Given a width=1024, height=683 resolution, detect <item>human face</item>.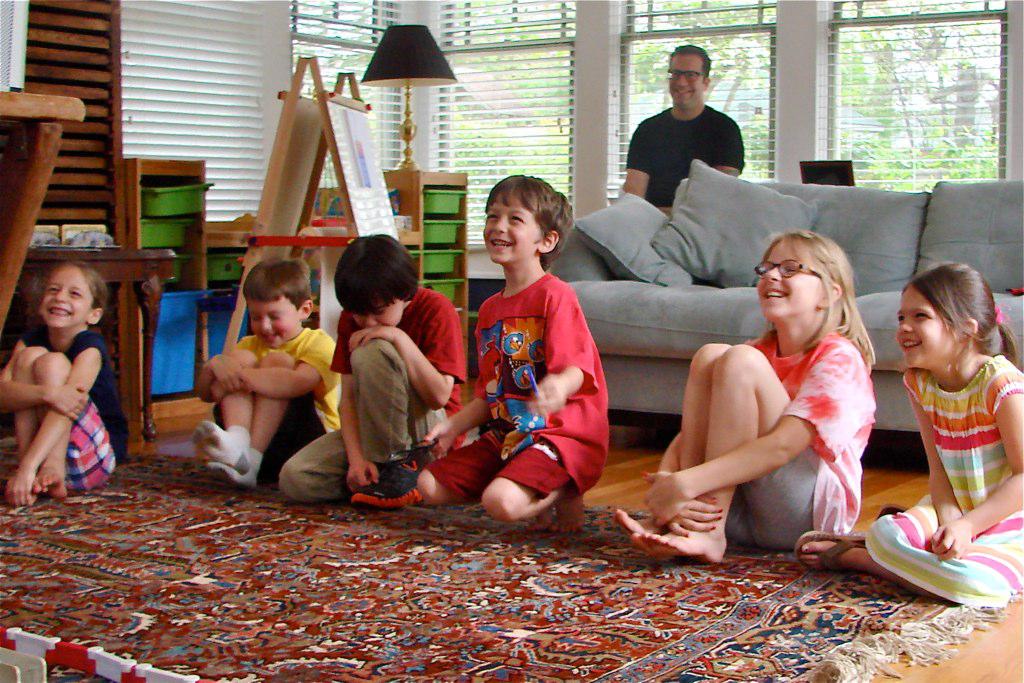
[754, 237, 829, 318].
